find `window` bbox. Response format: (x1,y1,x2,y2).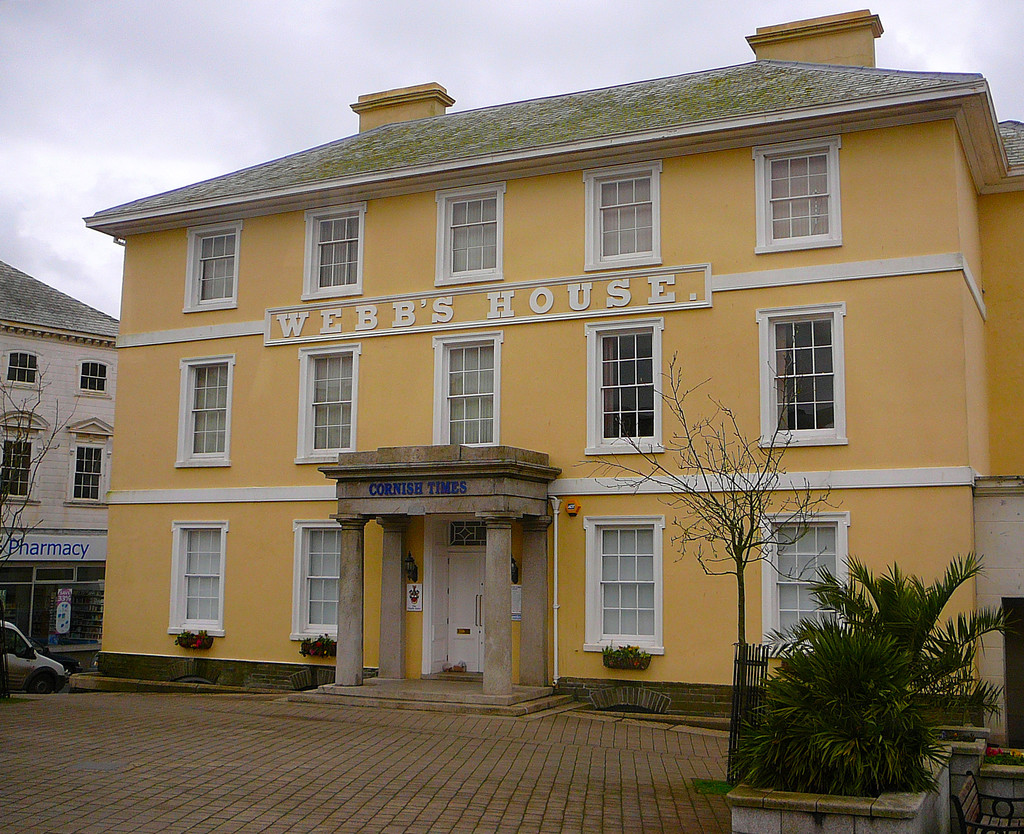
(288,520,339,644).
